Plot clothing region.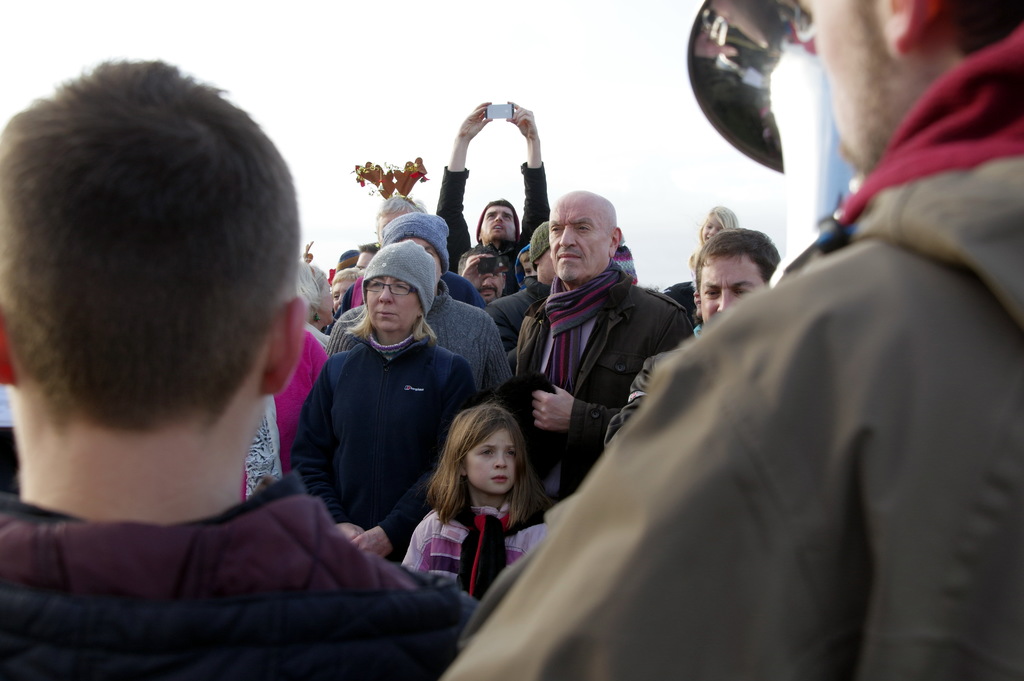
Plotted at (444, 15, 1023, 680).
